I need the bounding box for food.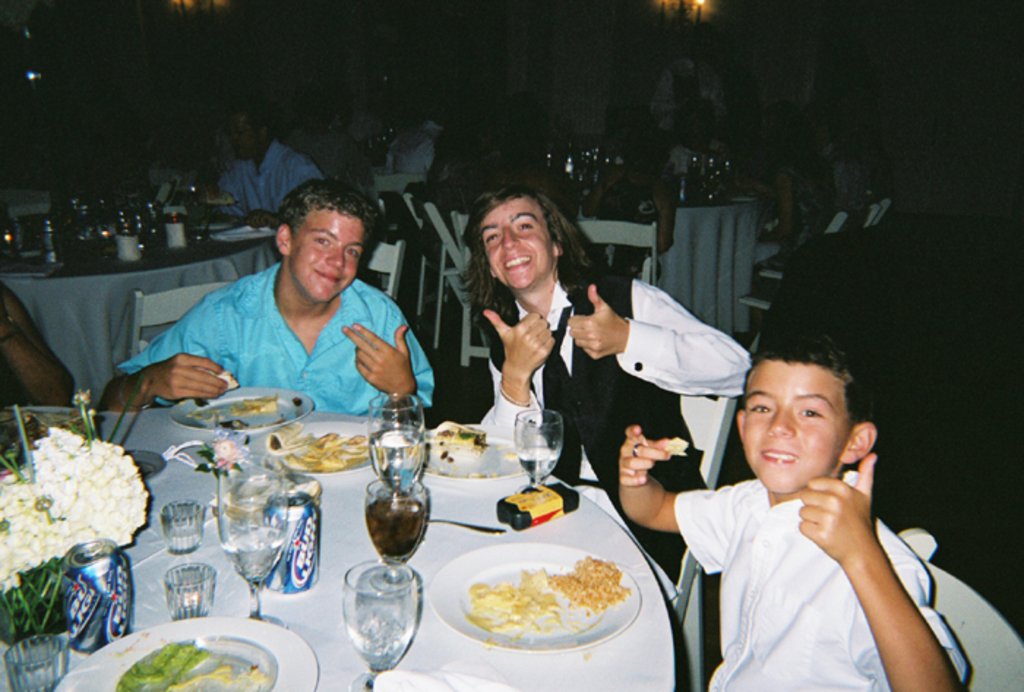
Here it is: pyautogui.locateOnScreen(217, 370, 238, 391).
